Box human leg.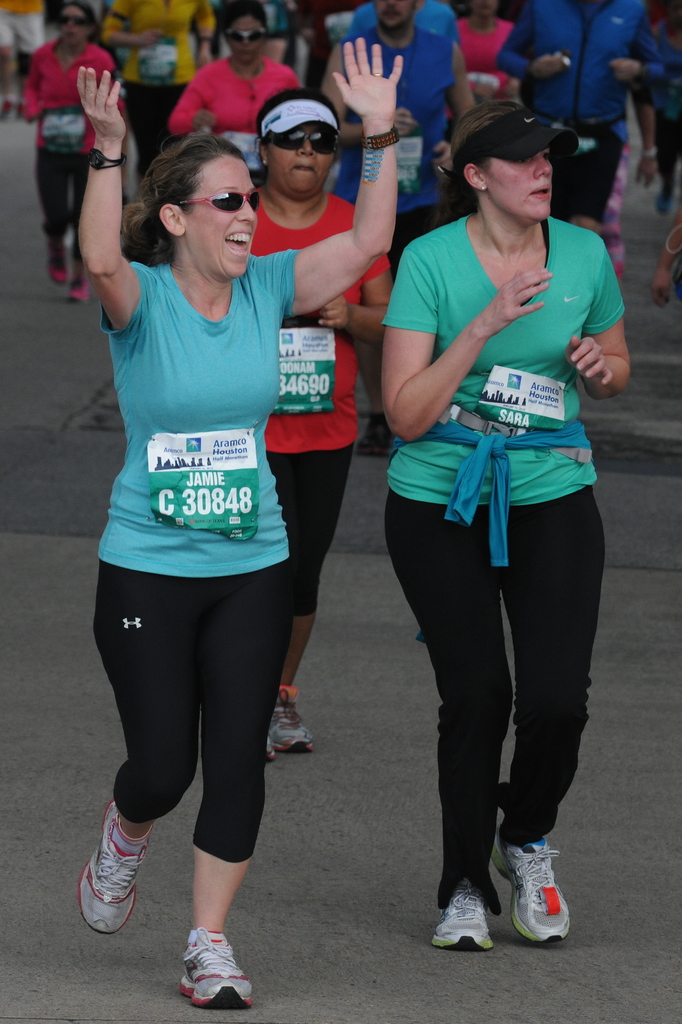
{"x1": 269, "y1": 438, "x2": 363, "y2": 751}.
